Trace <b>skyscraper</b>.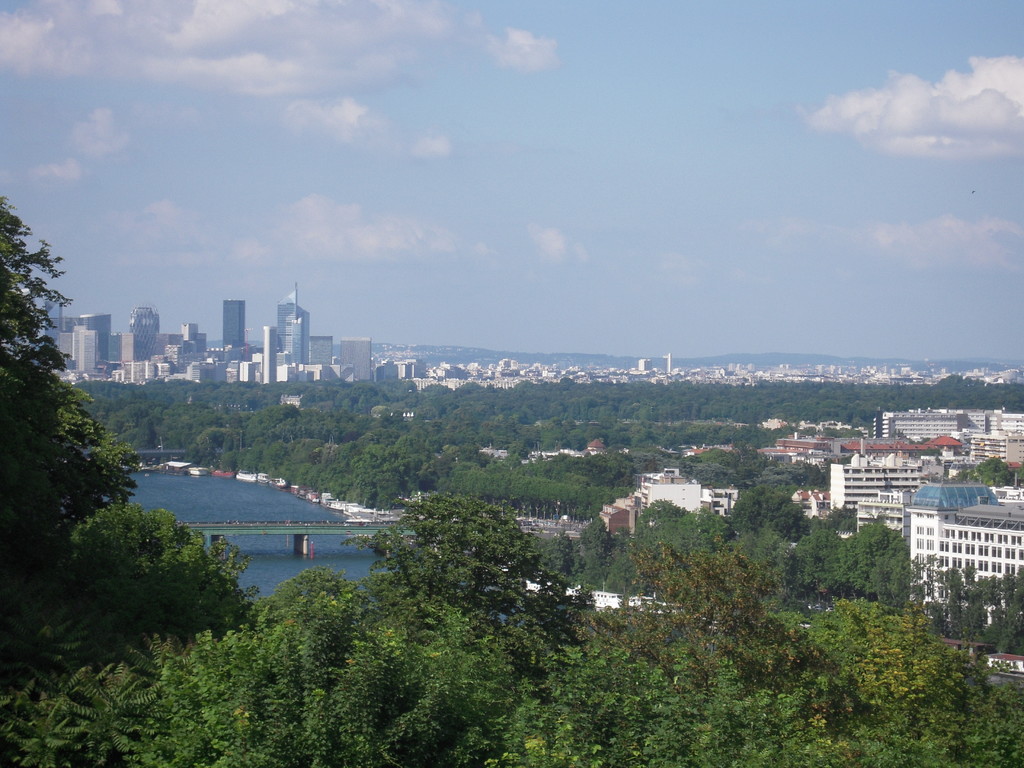
Traced to (left=220, top=296, right=243, bottom=347).
